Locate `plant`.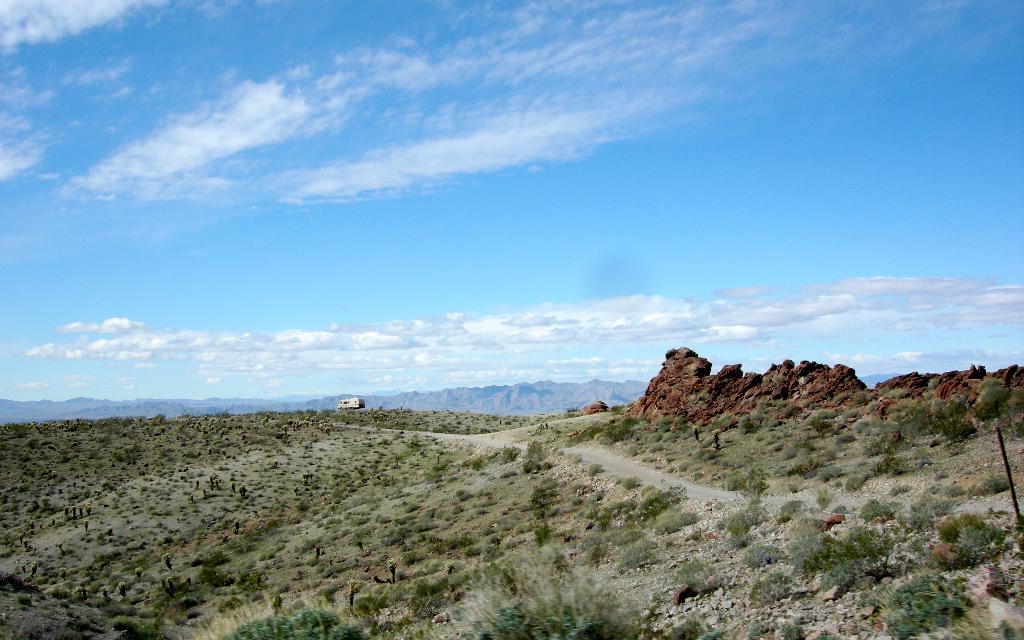
Bounding box: [x1=893, y1=410, x2=907, y2=424].
